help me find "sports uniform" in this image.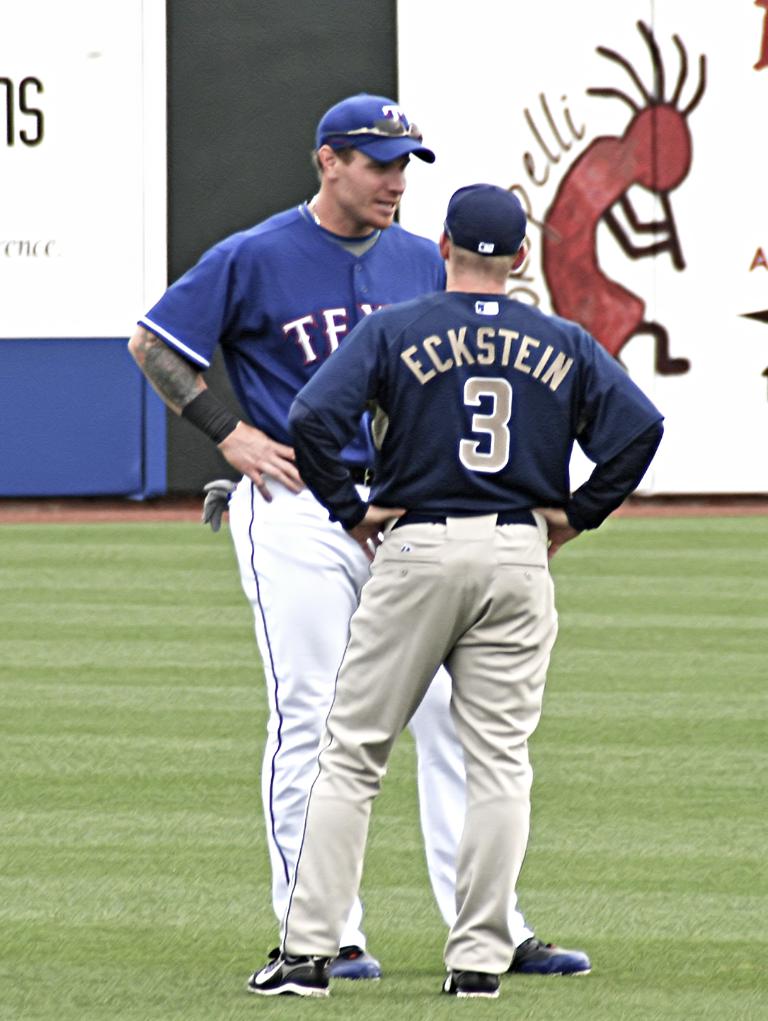
Found it: rect(137, 94, 588, 983).
